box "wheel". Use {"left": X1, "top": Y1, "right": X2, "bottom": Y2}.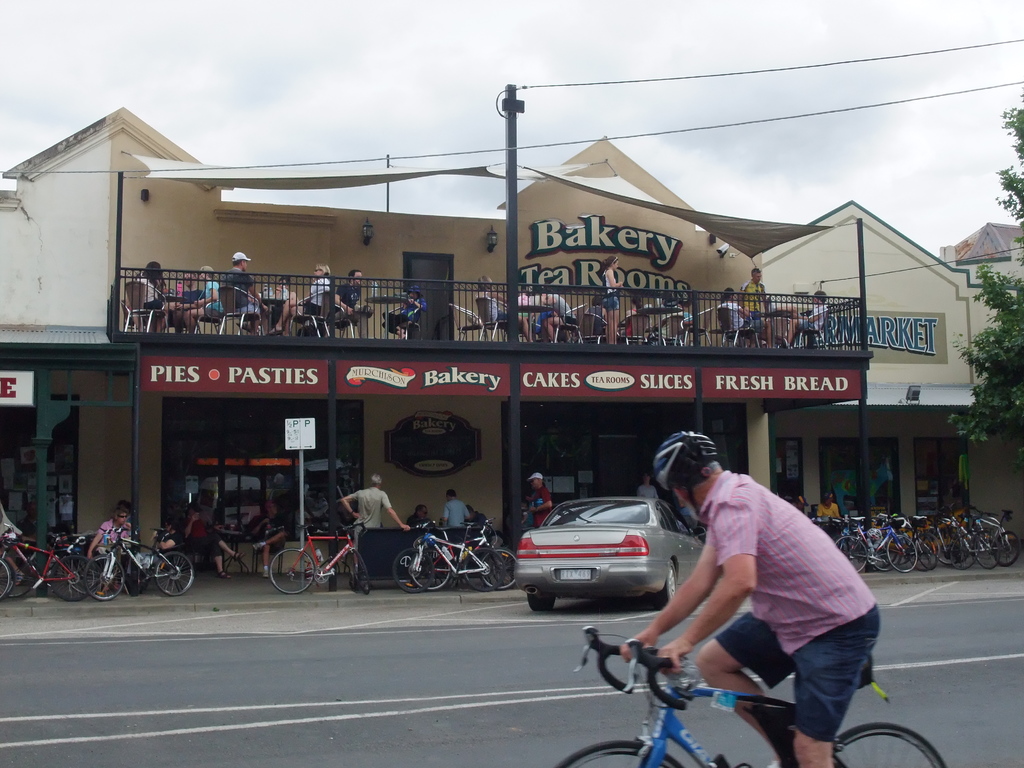
{"left": 393, "top": 548, "right": 434, "bottom": 593}.
